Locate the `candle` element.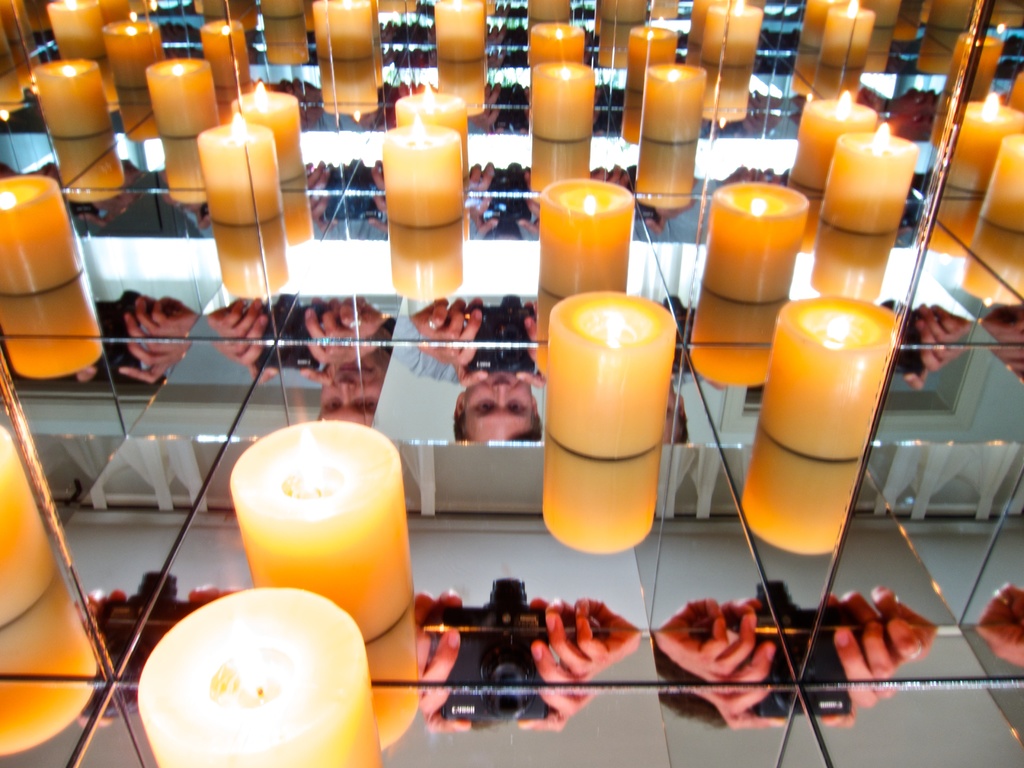
Element bbox: Rect(231, 419, 413, 643).
